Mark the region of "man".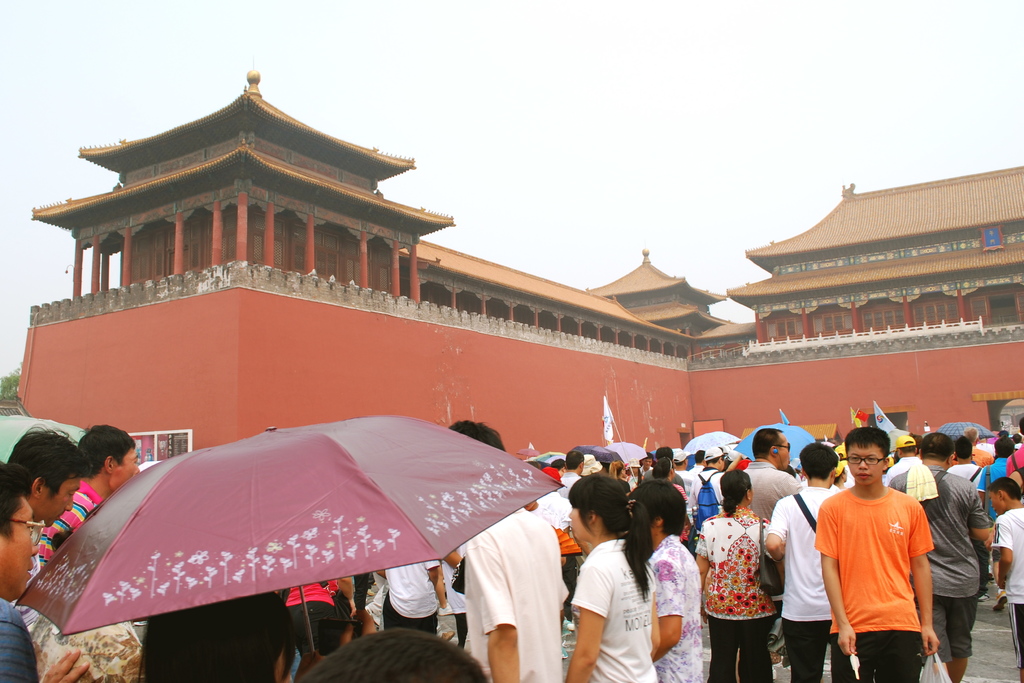
Region: <region>886, 434, 924, 483</region>.
